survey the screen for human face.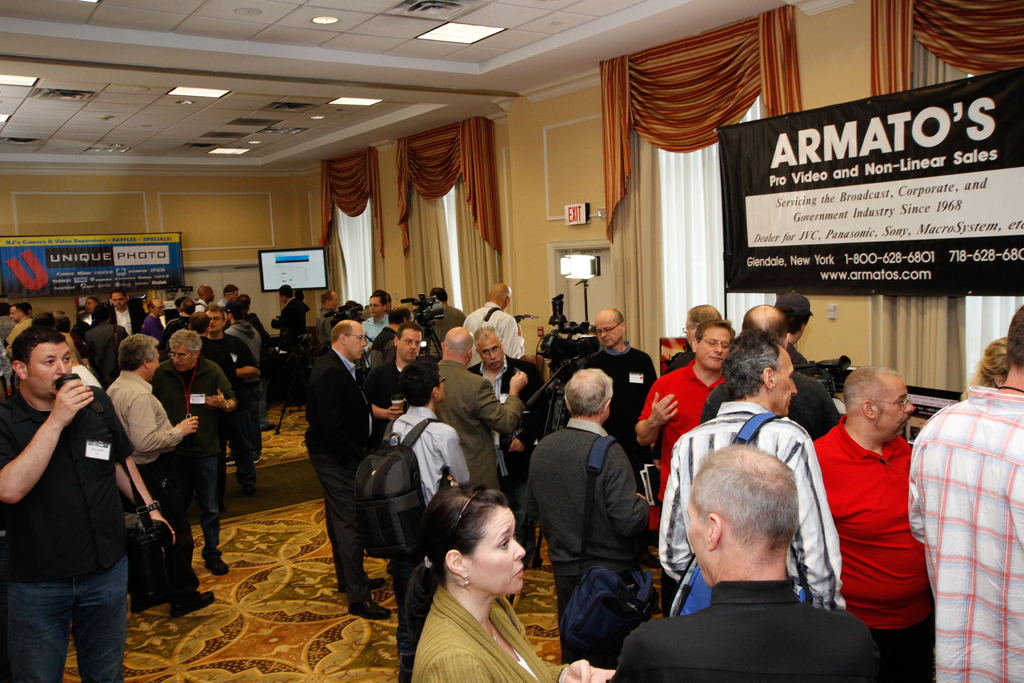
Survey found: [left=82, top=294, right=99, bottom=315].
